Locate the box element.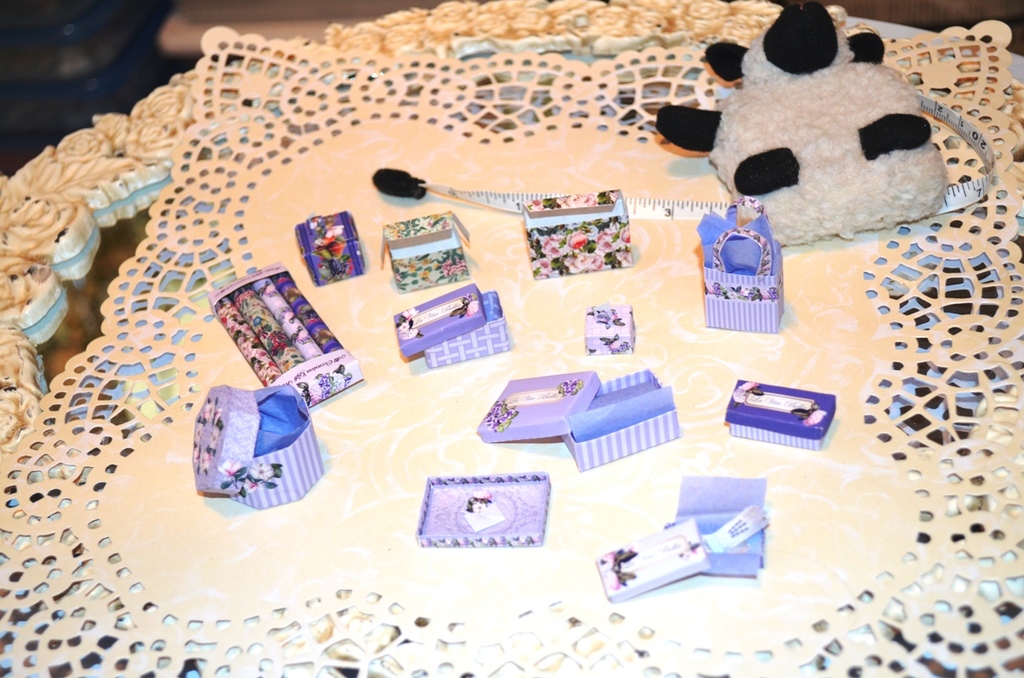
Element bbox: BBox(387, 280, 511, 369).
